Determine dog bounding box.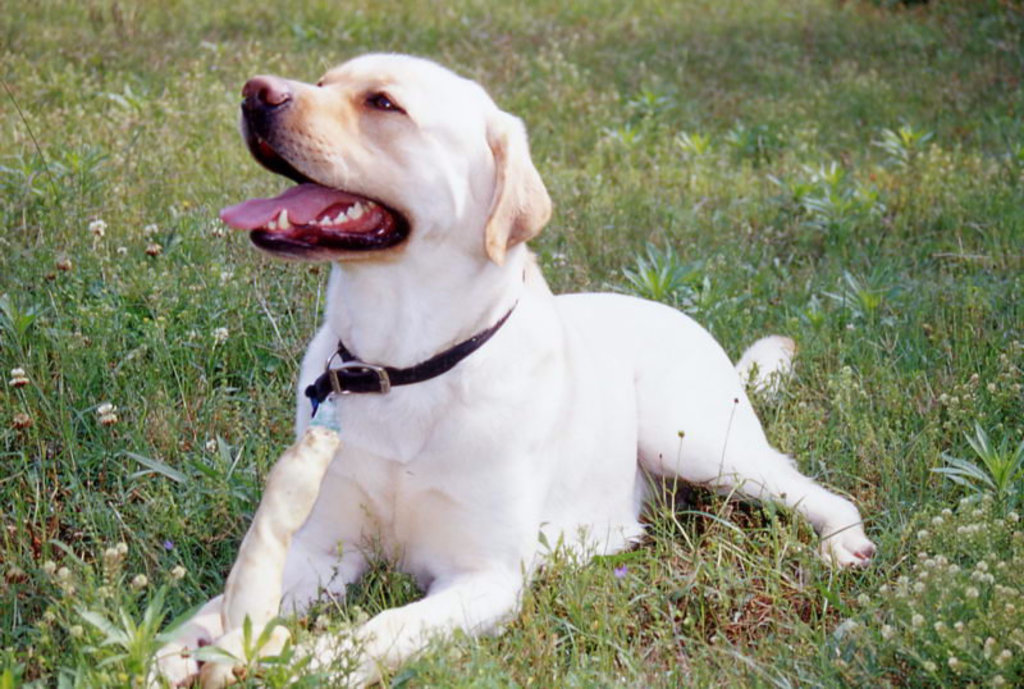
Determined: box=[150, 51, 876, 688].
